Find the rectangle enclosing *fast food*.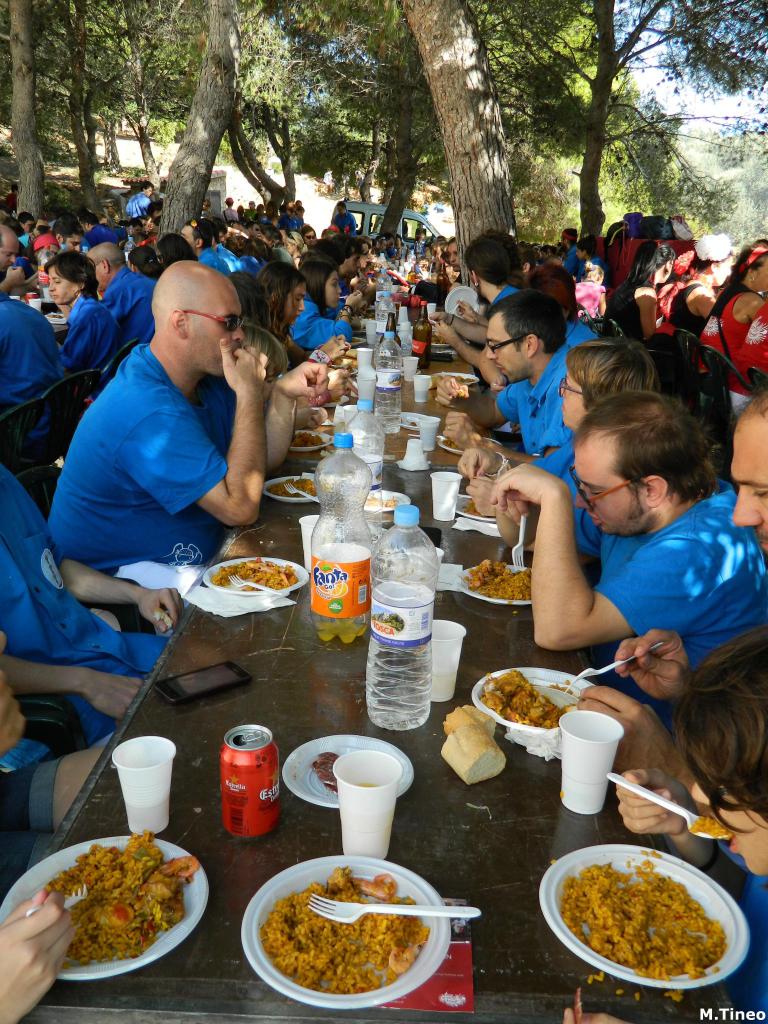
locate(211, 557, 299, 590).
